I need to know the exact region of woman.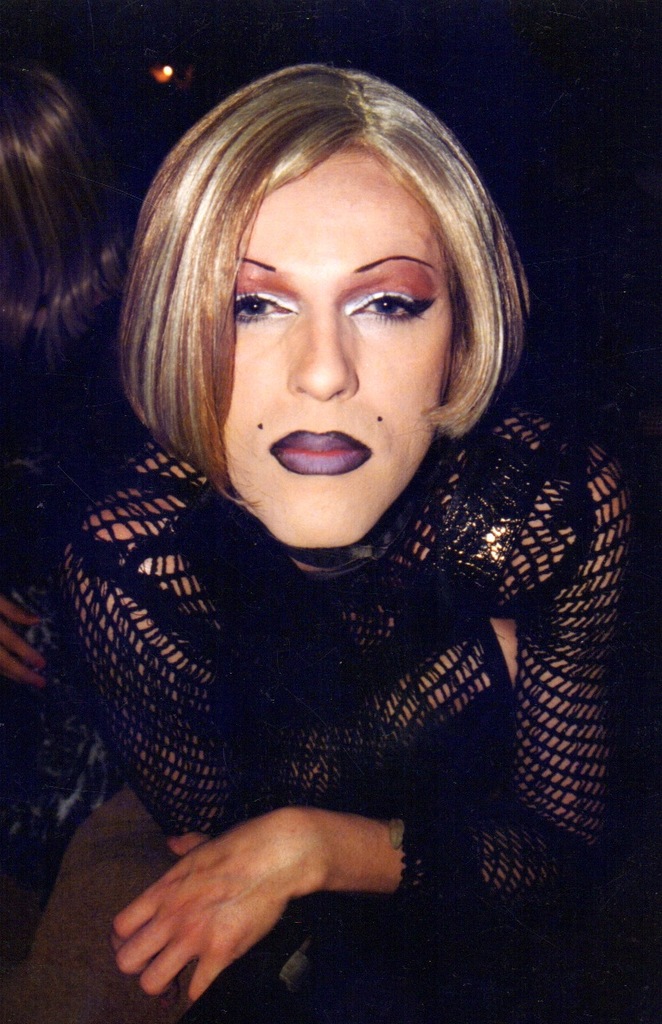
Region: pyautogui.locateOnScreen(26, 49, 631, 984).
